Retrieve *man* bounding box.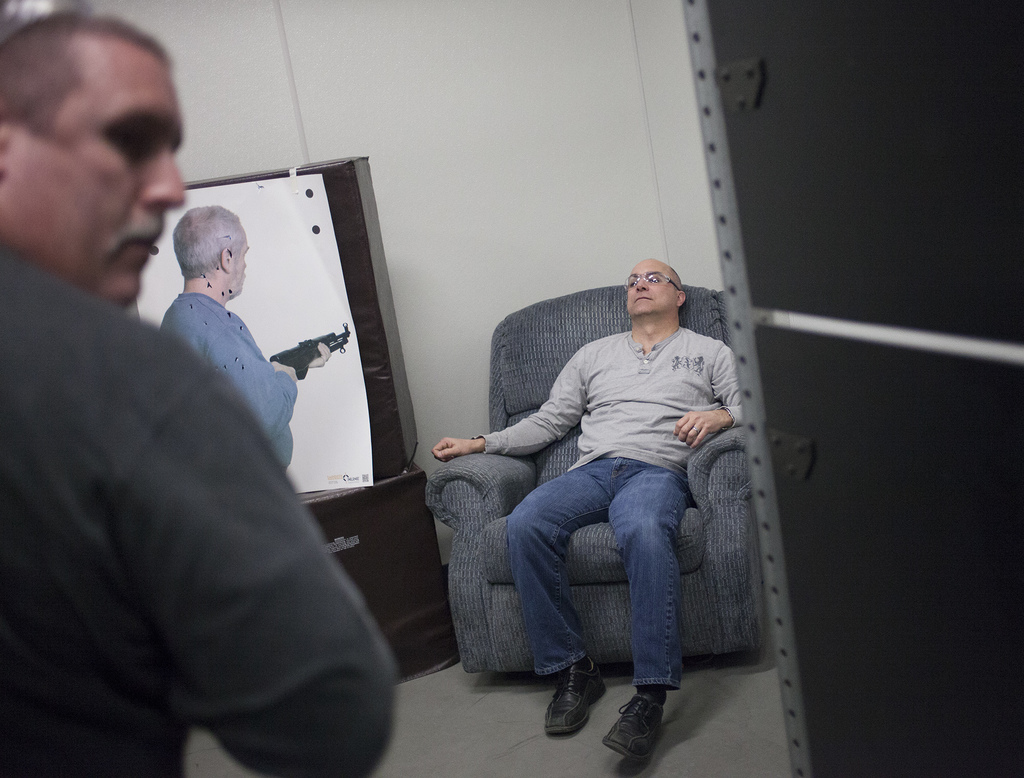
Bounding box: crop(425, 260, 738, 765).
